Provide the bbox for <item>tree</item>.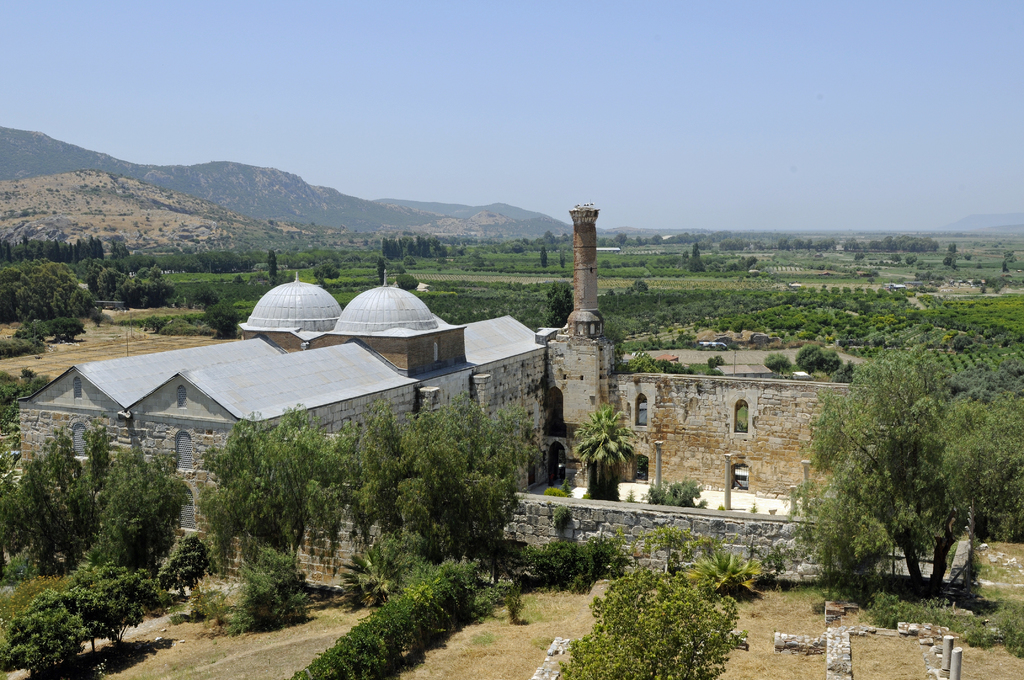
BBox(632, 279, 648, 288).
